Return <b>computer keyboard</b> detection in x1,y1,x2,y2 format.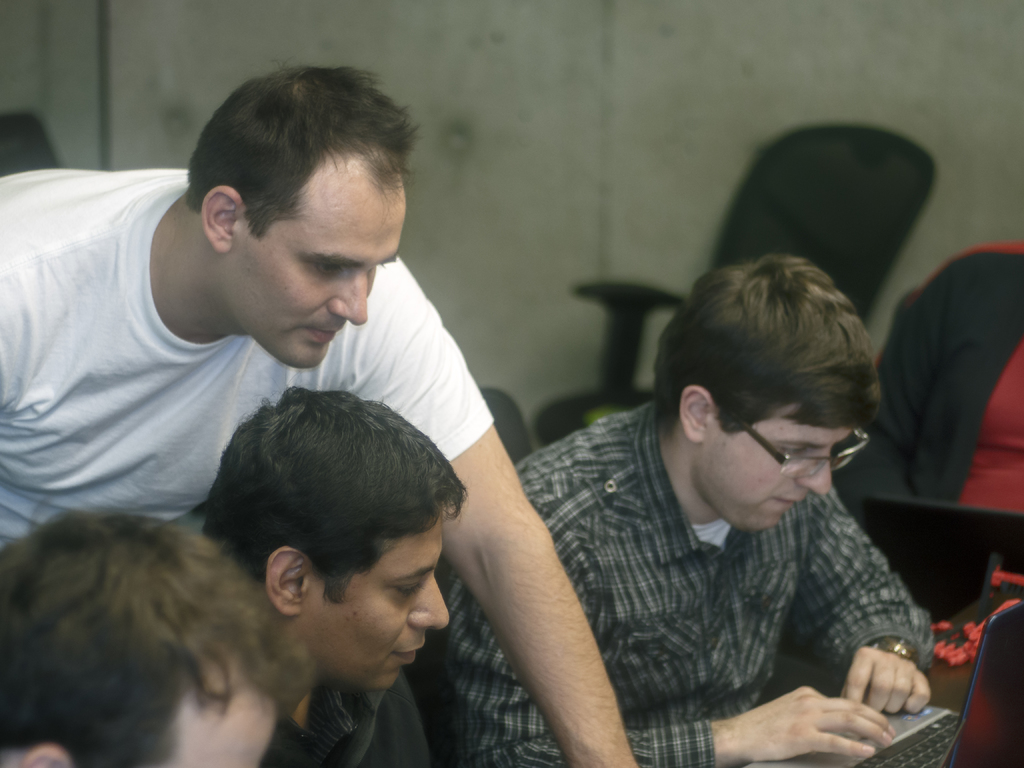
846,712,959,767.
